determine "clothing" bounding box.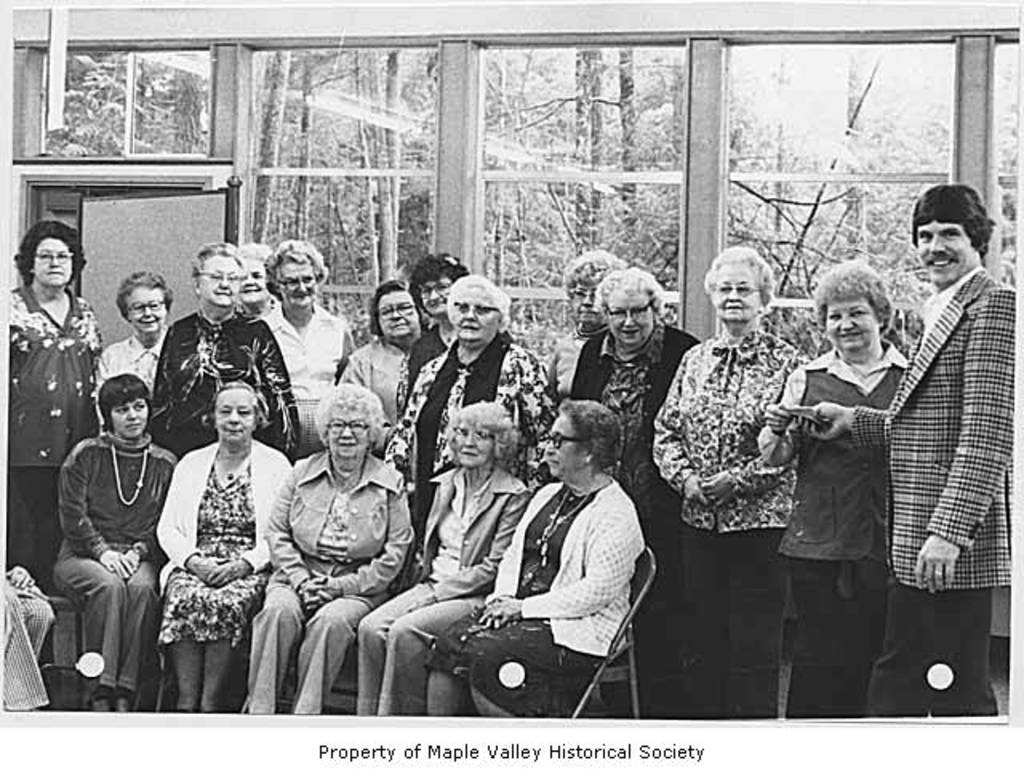
Determined: 394, 323, 453, 419.
